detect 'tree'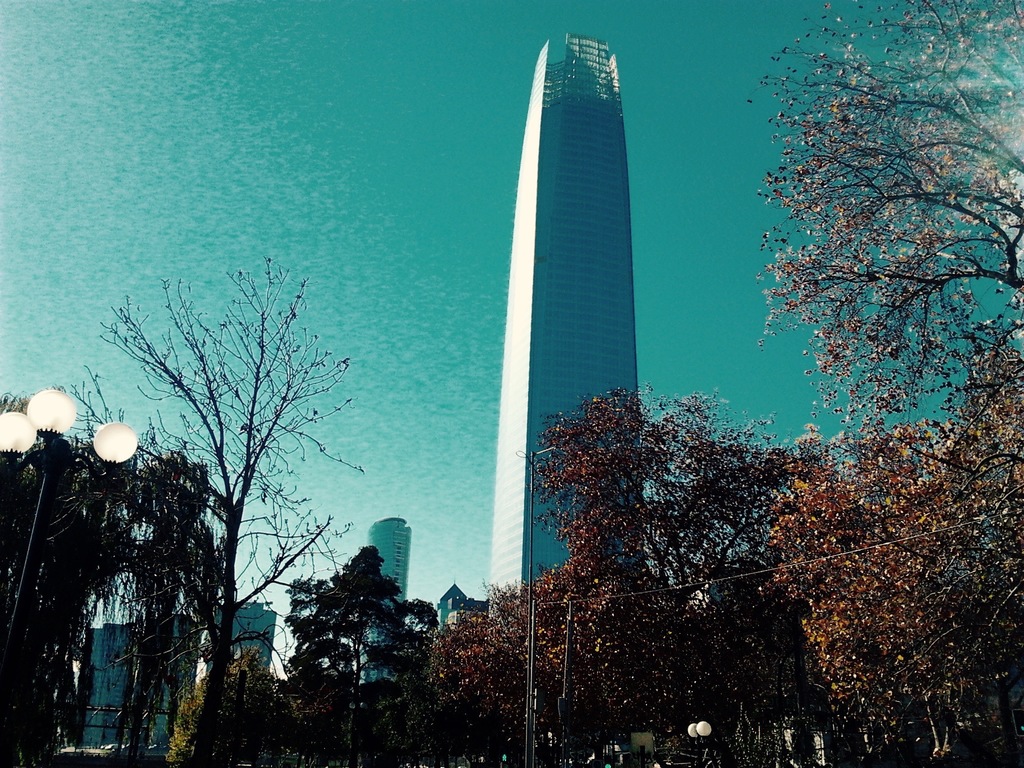
[746,0,1023,508]
